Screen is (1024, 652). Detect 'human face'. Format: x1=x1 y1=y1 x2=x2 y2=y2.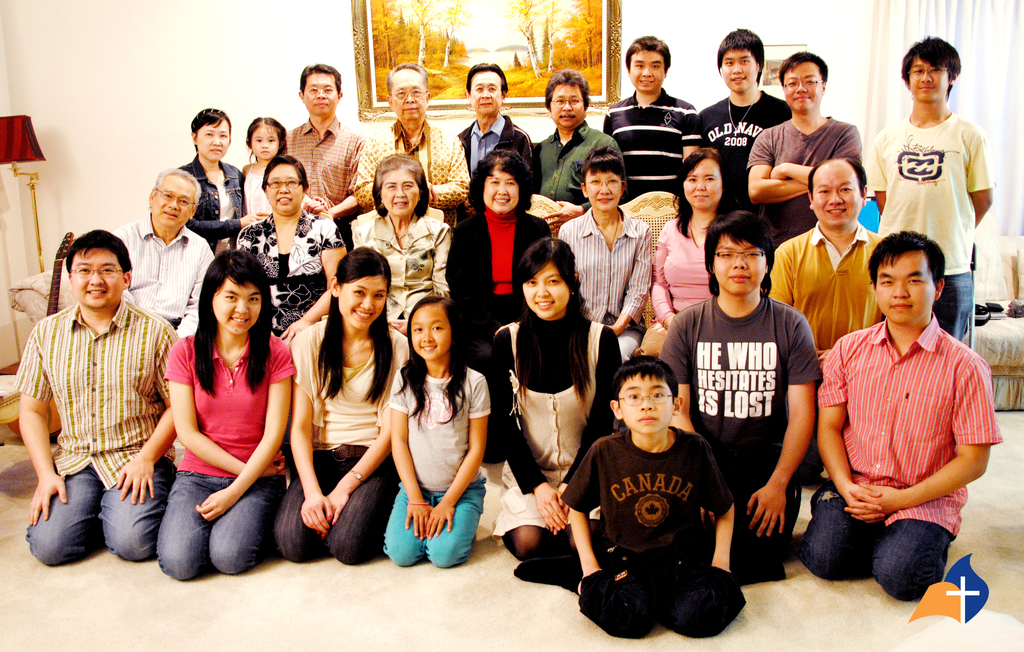
x1=711 y1=237 x2=770 y2=299.
